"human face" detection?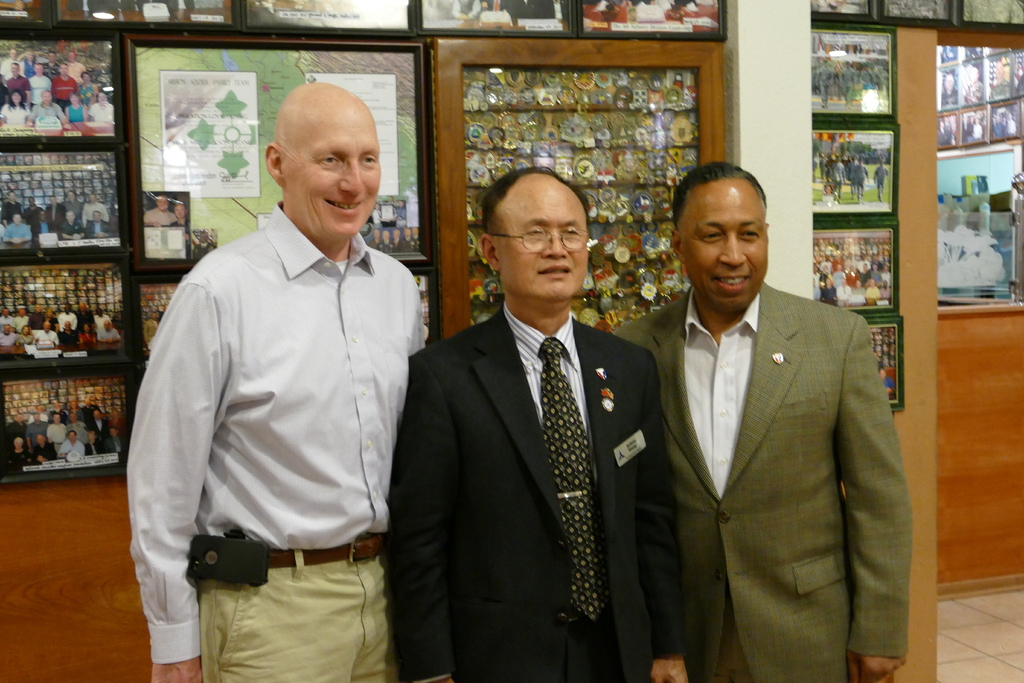
region(52, 413, 62, 427)
